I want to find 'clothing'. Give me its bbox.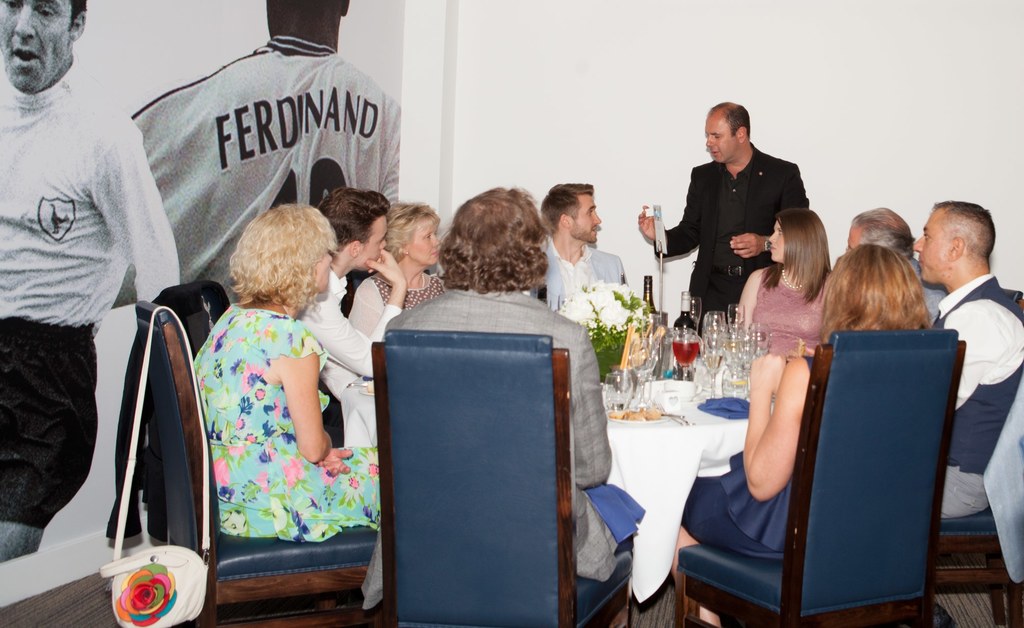
(538, 235, 625, 308).
